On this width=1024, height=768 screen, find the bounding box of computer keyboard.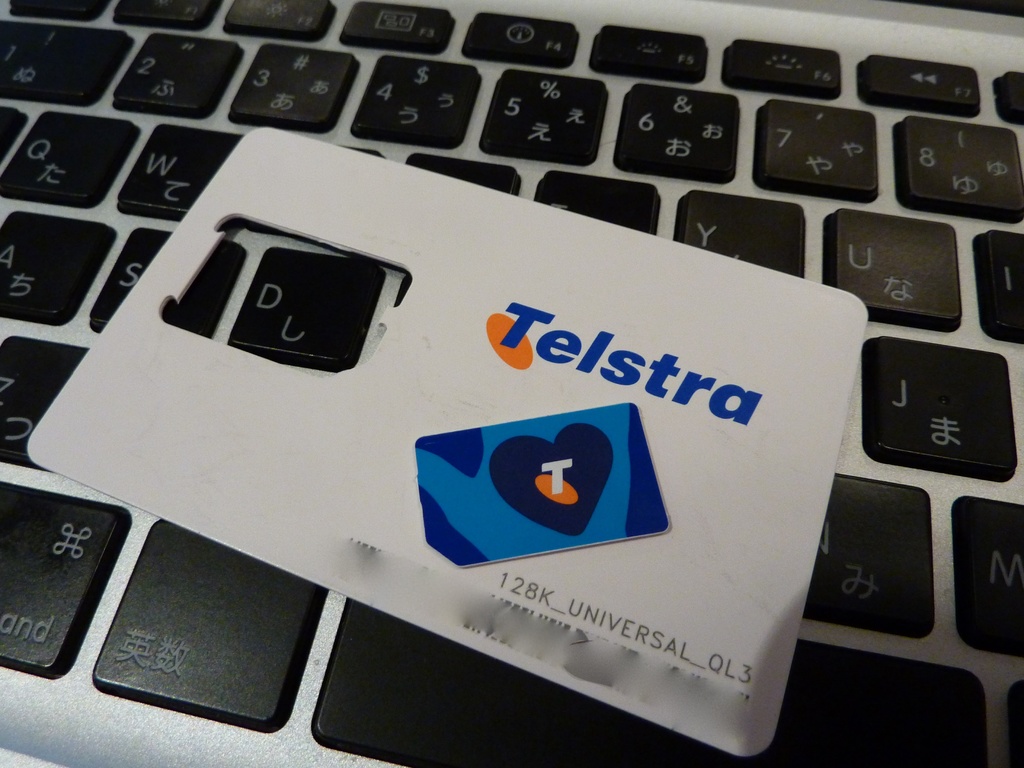
Bounding box: [0,0,1023,767].
